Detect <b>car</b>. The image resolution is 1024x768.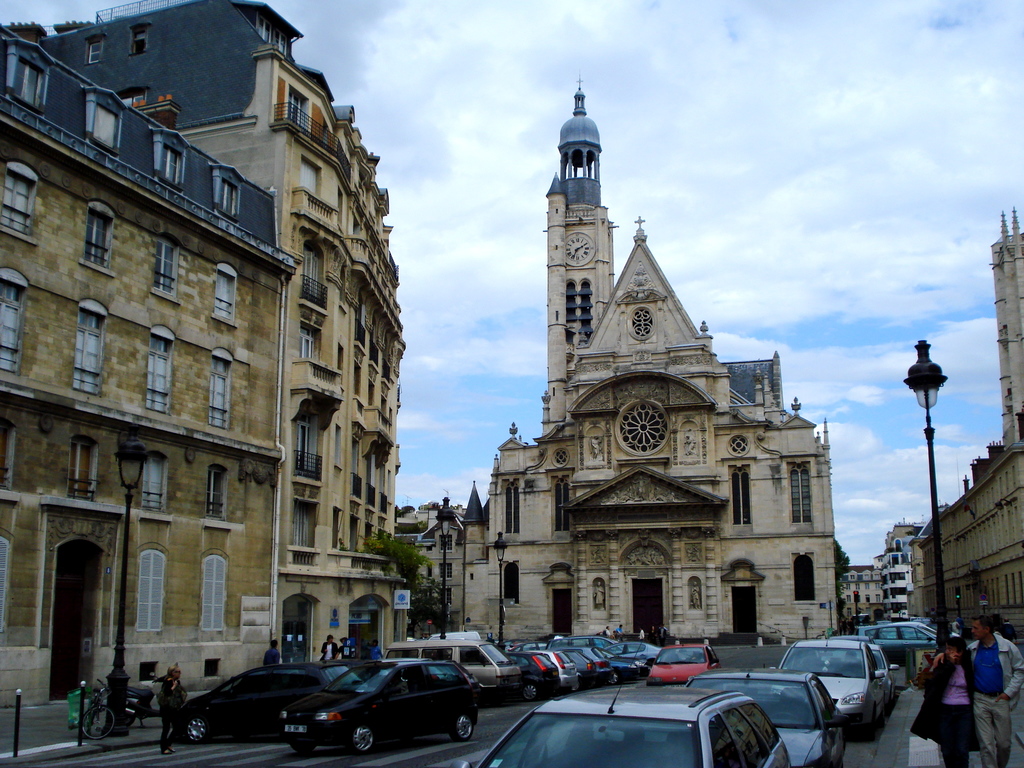
[x1=173, y1=661, x2=364, y2=740].
